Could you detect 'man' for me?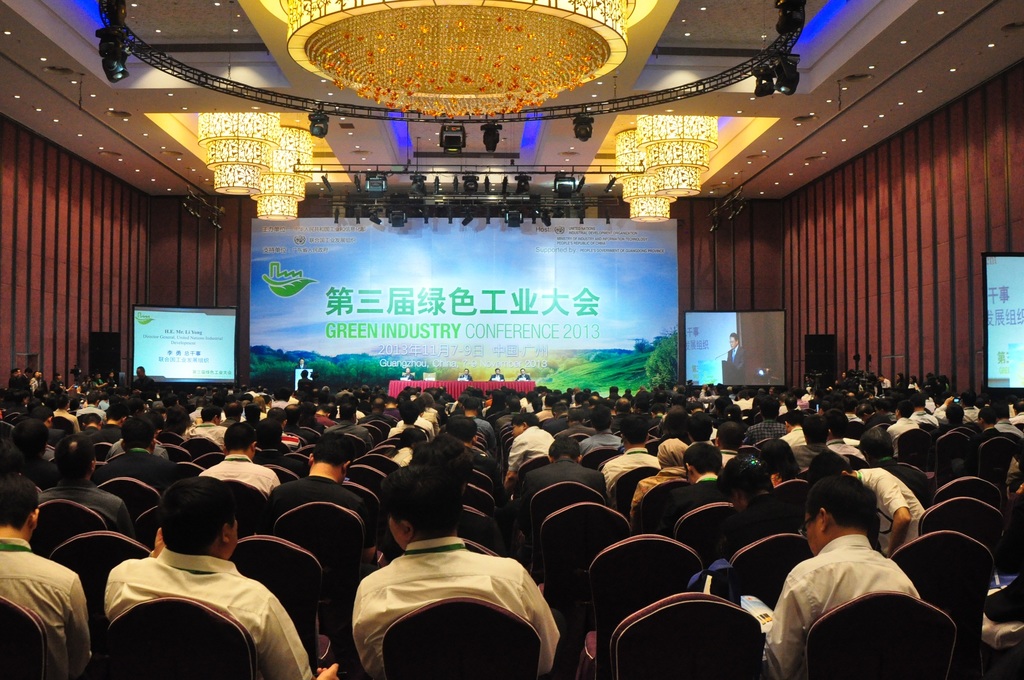
Detection result: (502, 411, 557, 492).
